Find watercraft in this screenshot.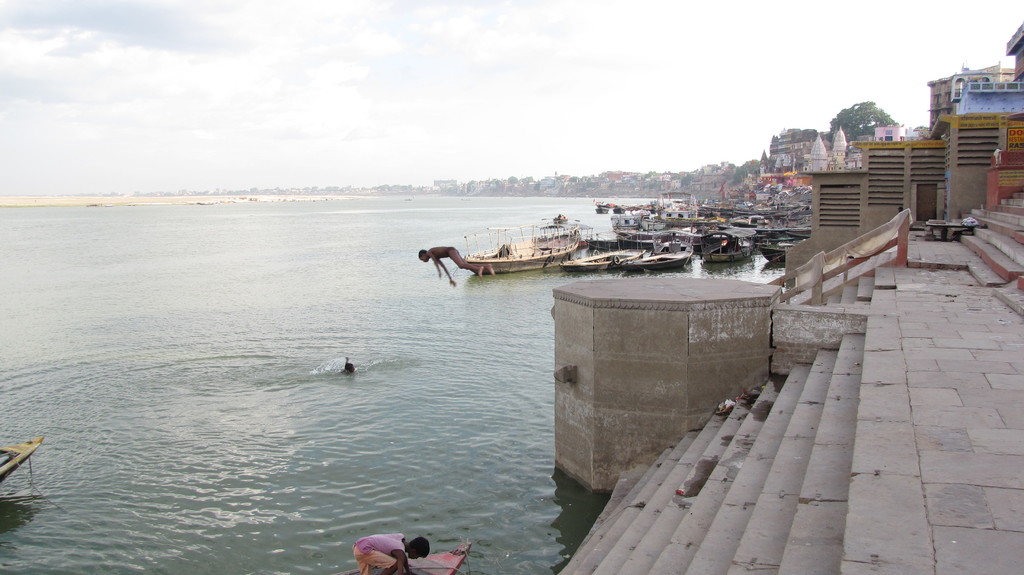
The bounding box for watercraft is box=[718, 193, 771, 231].
